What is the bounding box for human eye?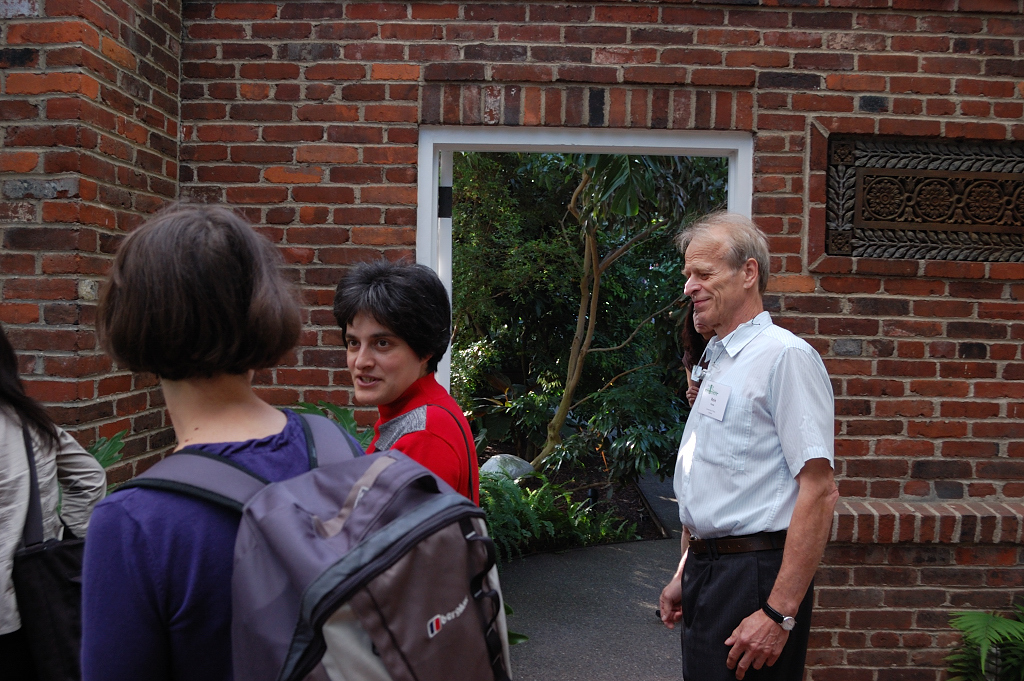
box=[344, 335, 364, 348].
